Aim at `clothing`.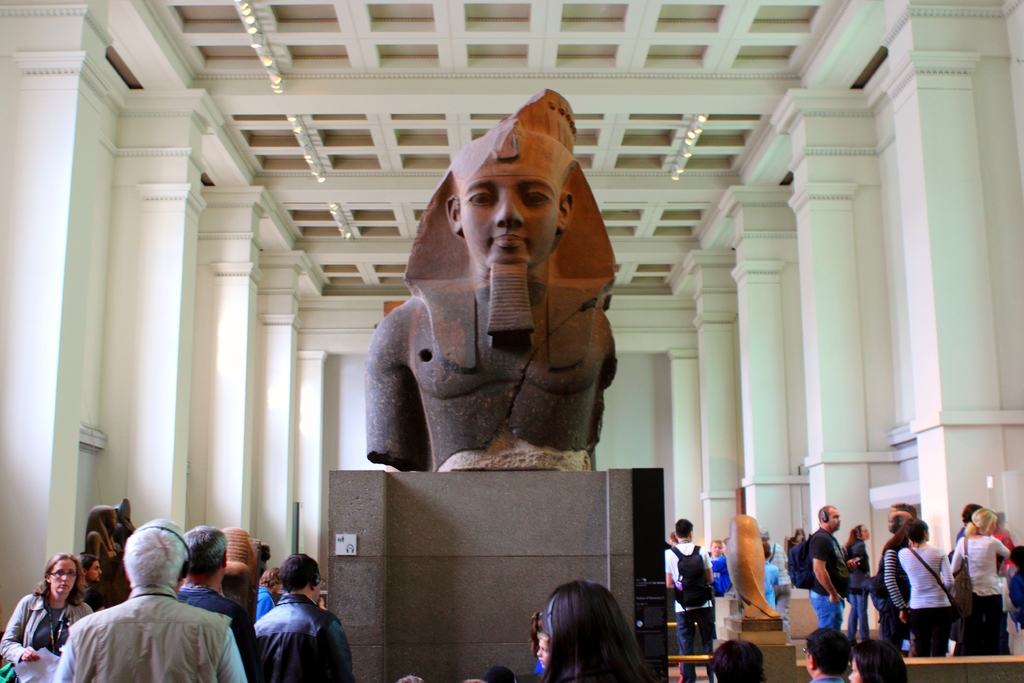
Aimed at (x1=244, y1=595, x2=352, y2=682).
